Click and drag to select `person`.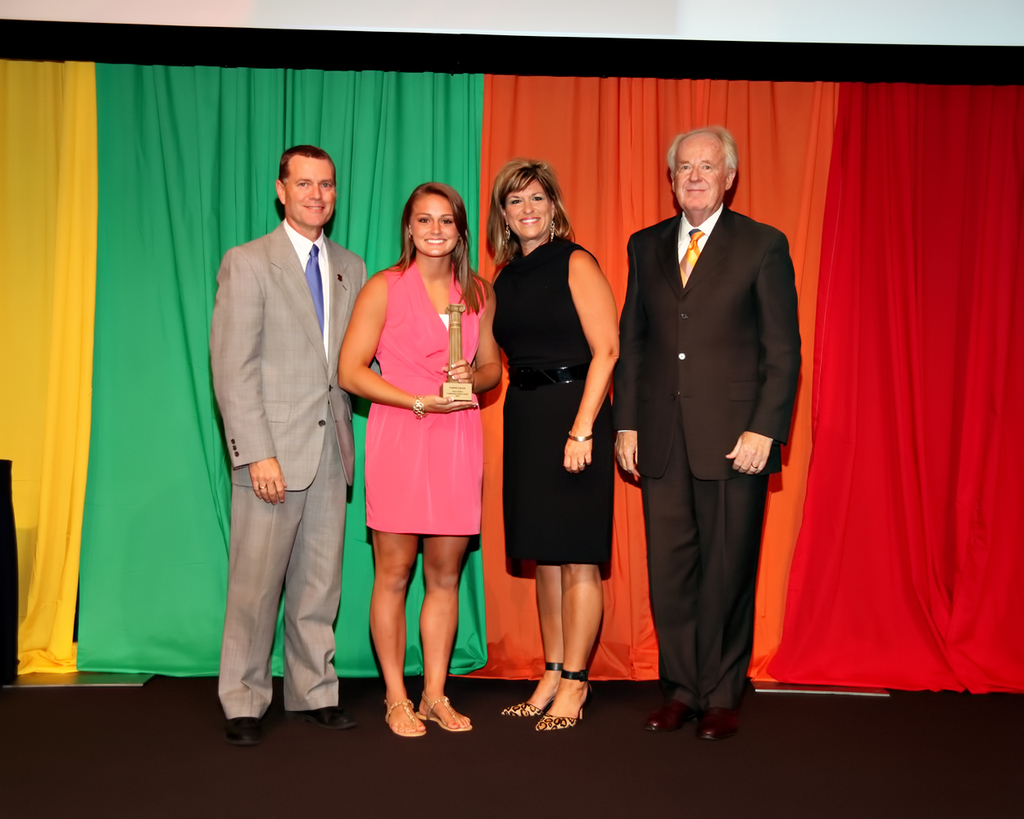
Selection: bbox(195, 100, 354, 744).
